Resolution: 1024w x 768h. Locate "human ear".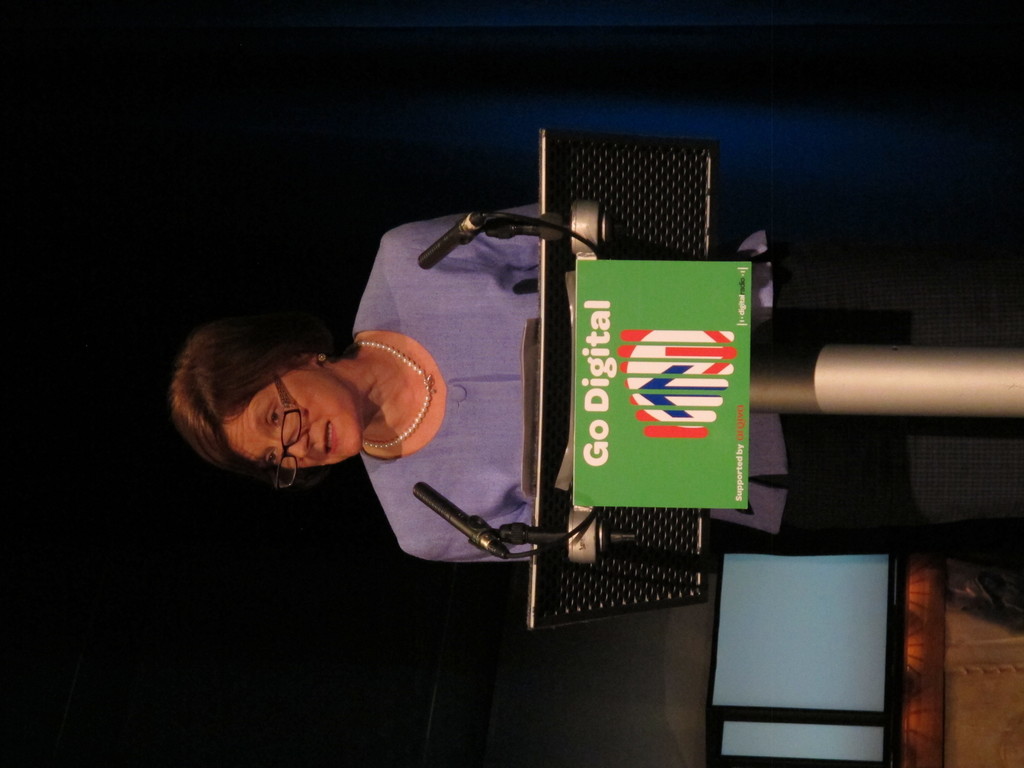
x1=287, y1=351, x2=320, y2=365.
